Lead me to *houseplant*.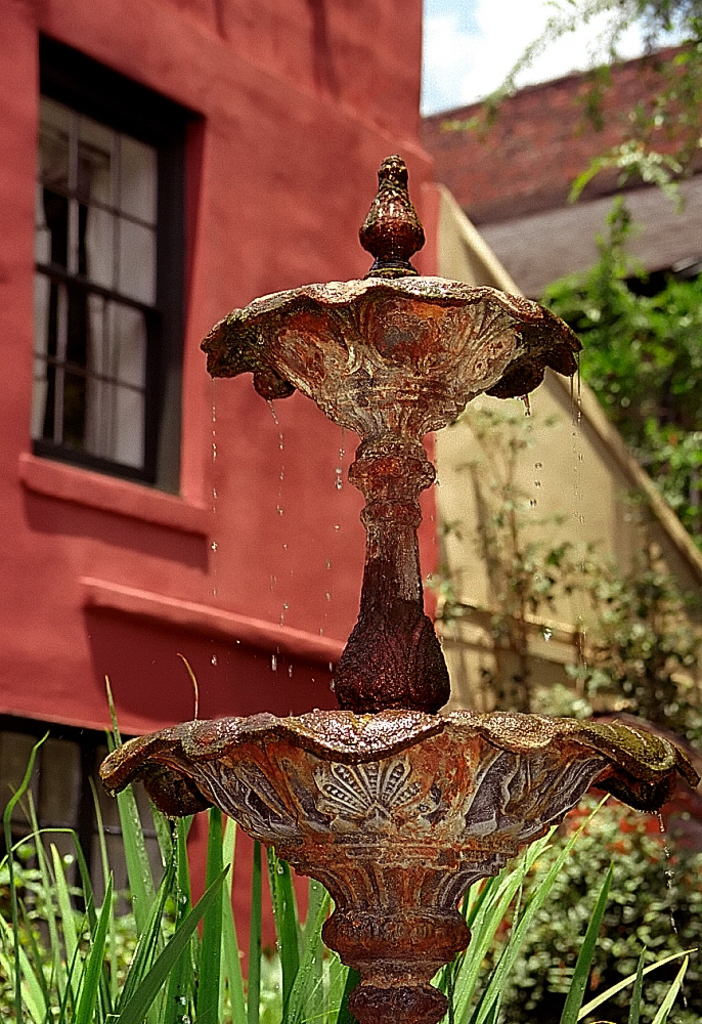
Lead to [x1=0, y1=653, x2=694, y2=1023].
